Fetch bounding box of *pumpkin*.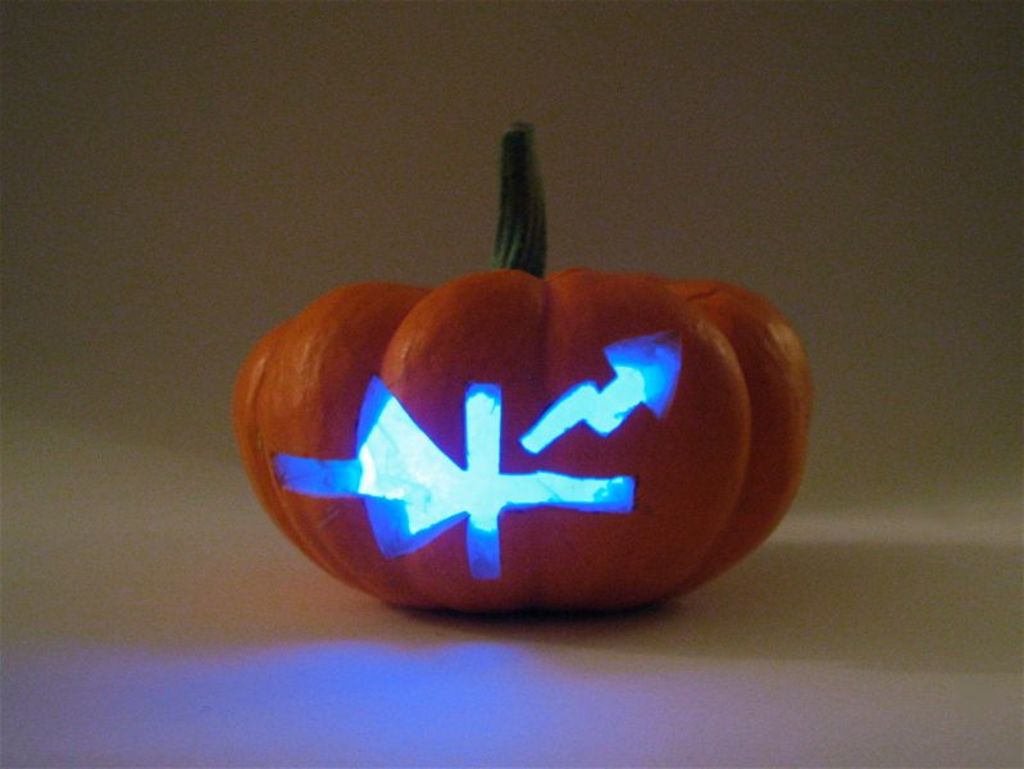
Bbox: [249, 178, 845, 609].
